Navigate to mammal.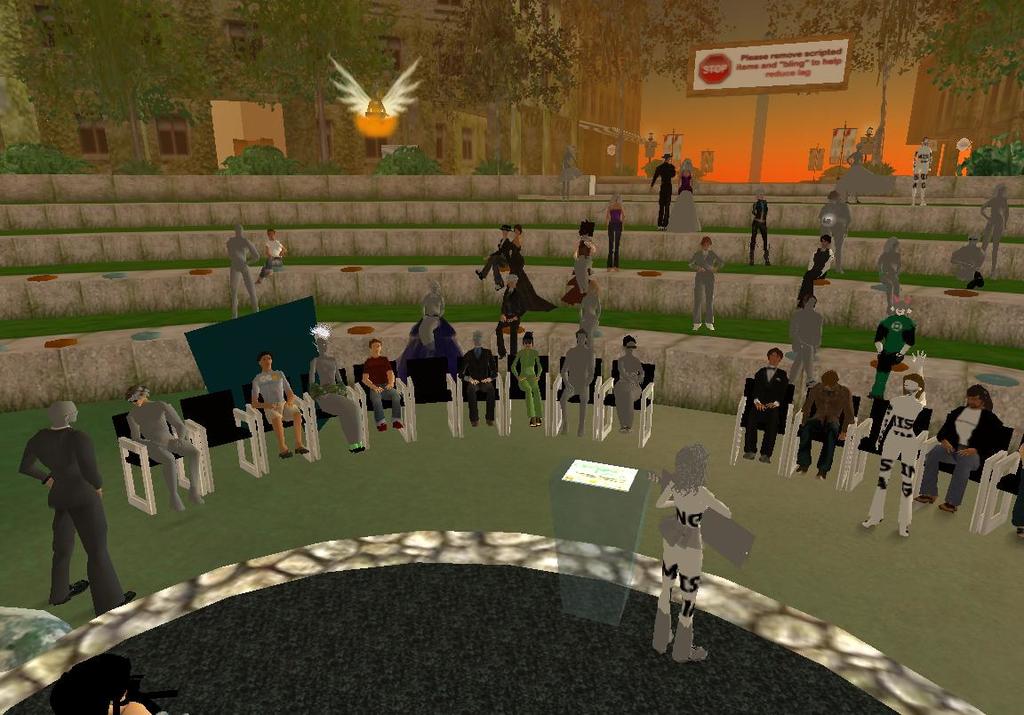
Navigation target: x1=226 y1=222 x2=255 y2=317.
